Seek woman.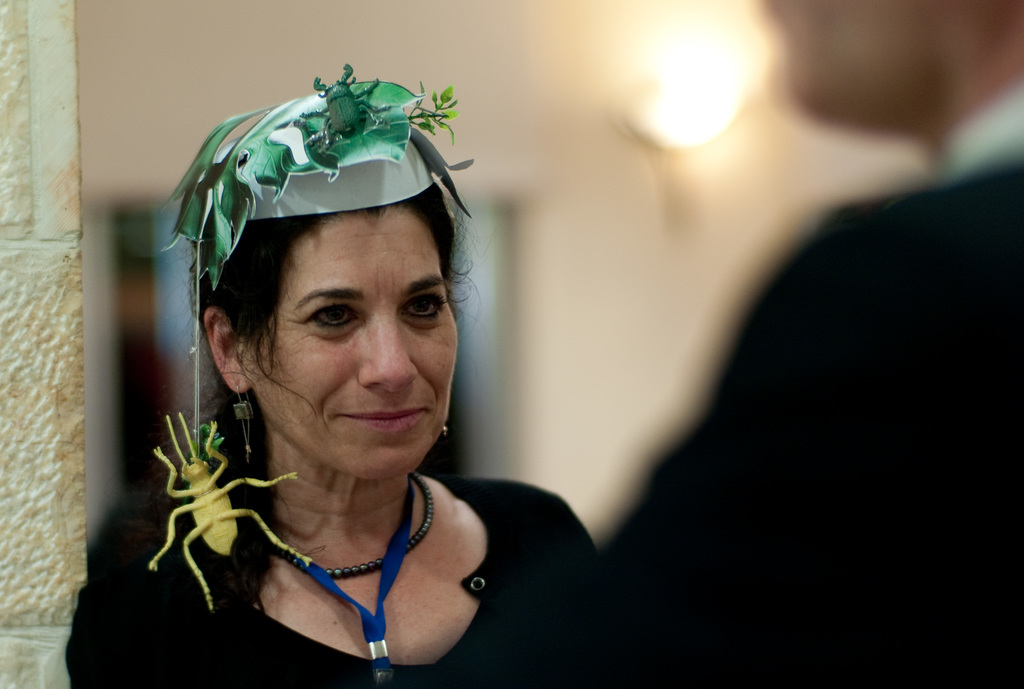
region(67, 63, 601, 688).
